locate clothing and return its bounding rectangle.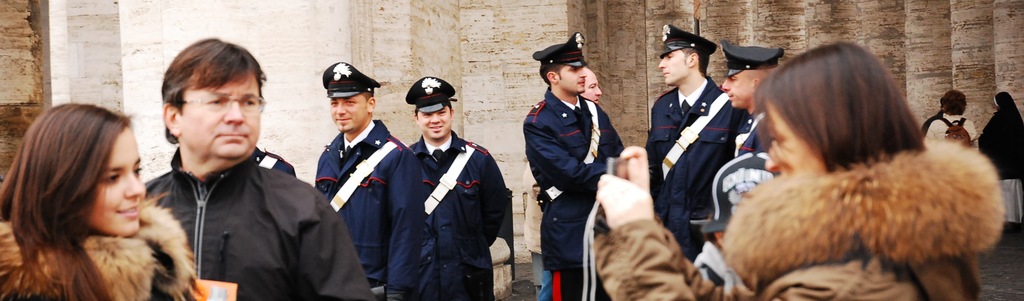
BBox(410, 128, 498, 300).
